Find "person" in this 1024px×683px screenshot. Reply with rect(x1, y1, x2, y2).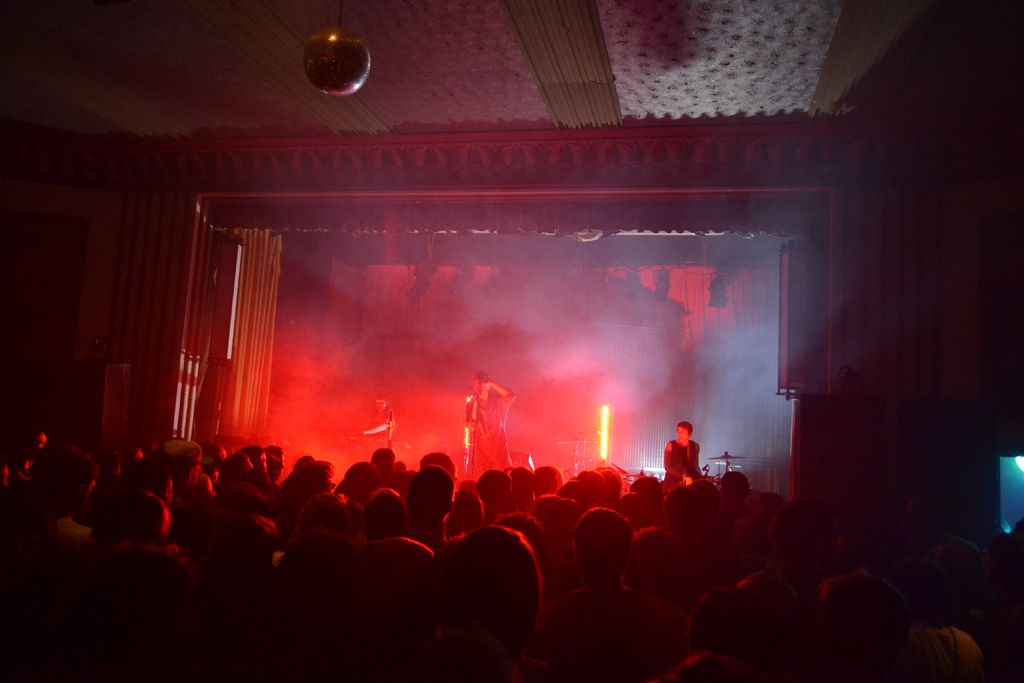
rect(660, 427, 712, 514).
